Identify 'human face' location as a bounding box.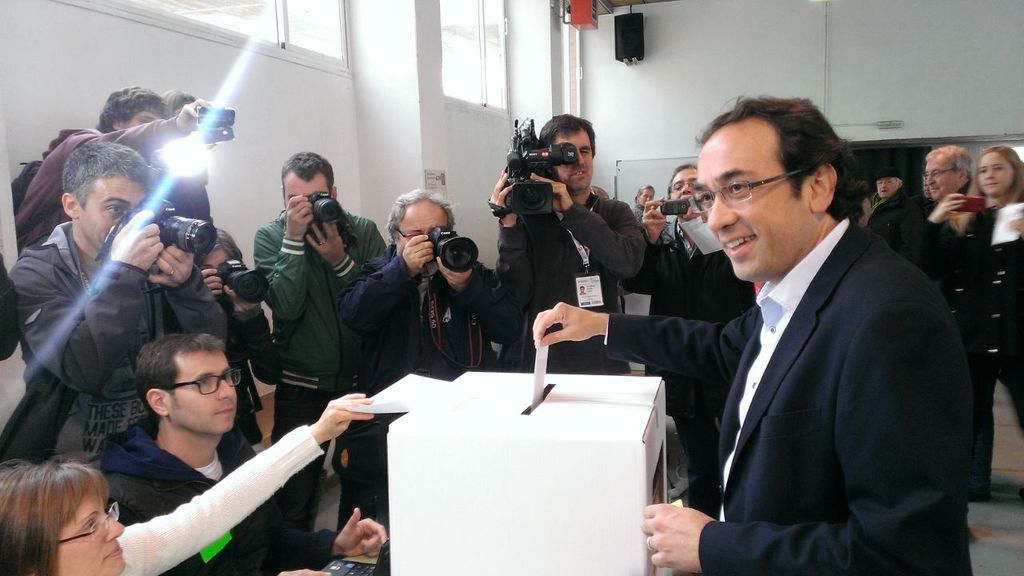
<region>979, 150, 1011, 198</region>.
